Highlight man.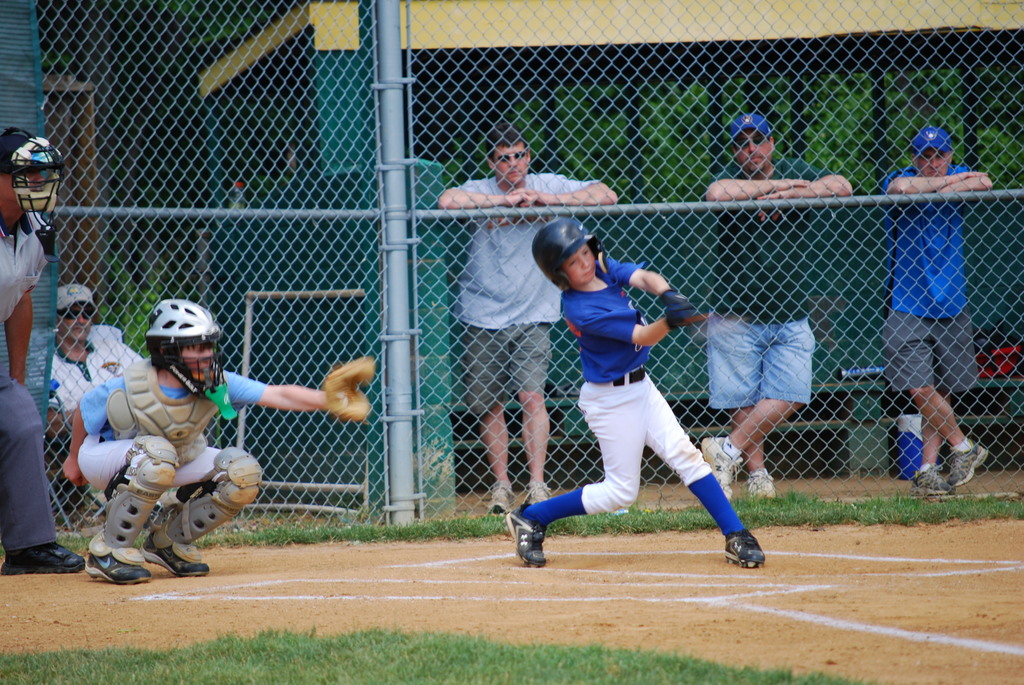
Highlighted region: [881, 122, 995, 496].
